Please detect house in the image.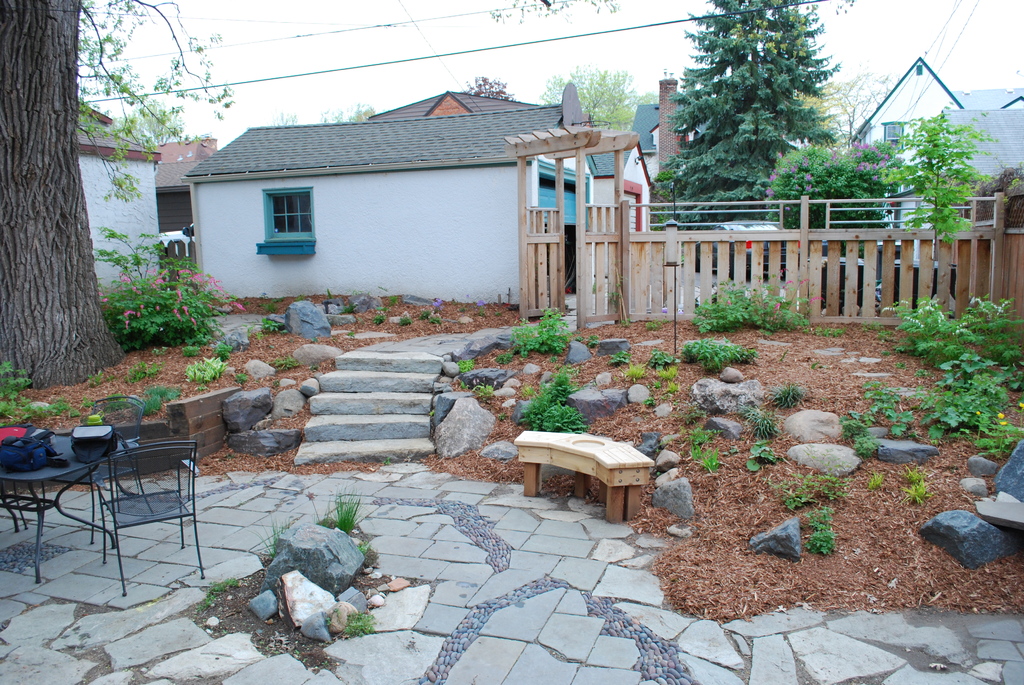
crop(629, 74, 732, 202).
